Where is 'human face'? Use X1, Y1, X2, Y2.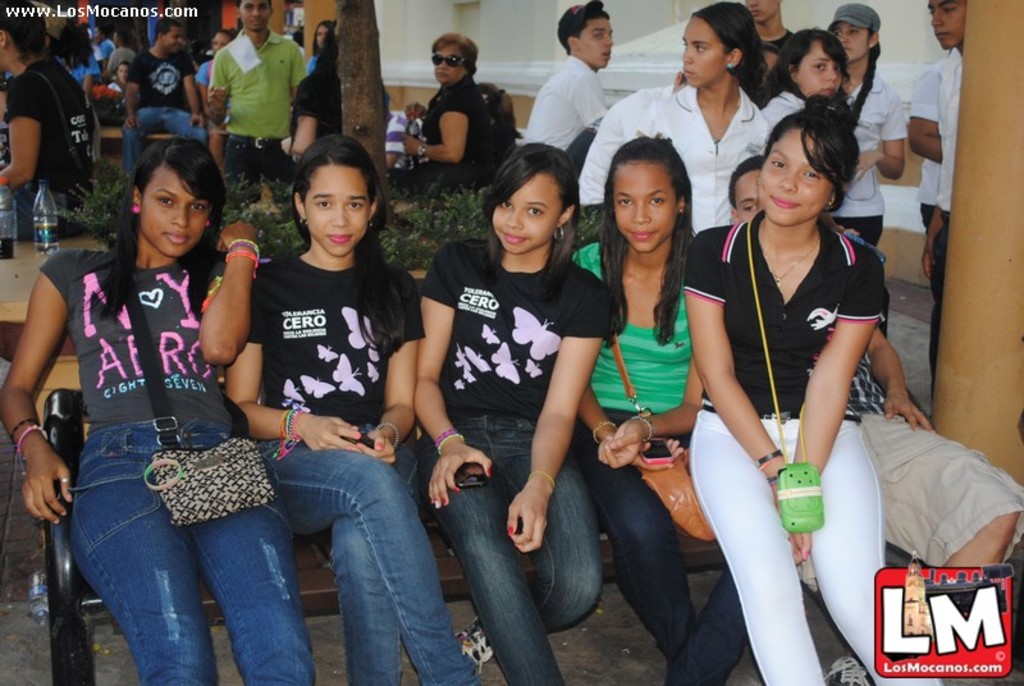
316, 24, 330, 47.
